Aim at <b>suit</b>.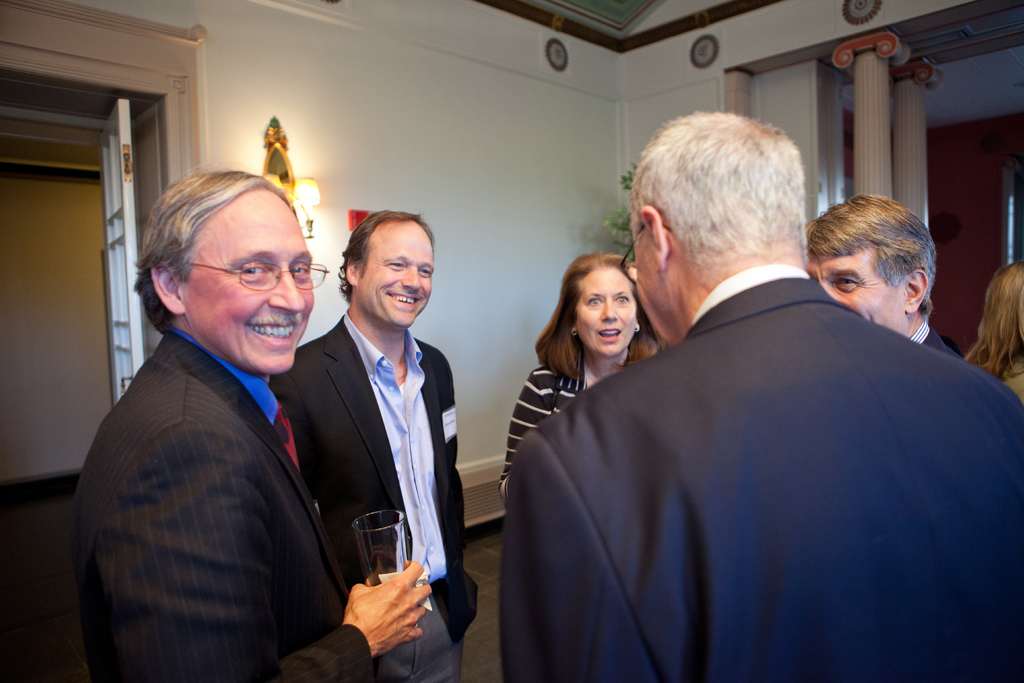
Aimed at detection(495, 263, 1023, 682).
